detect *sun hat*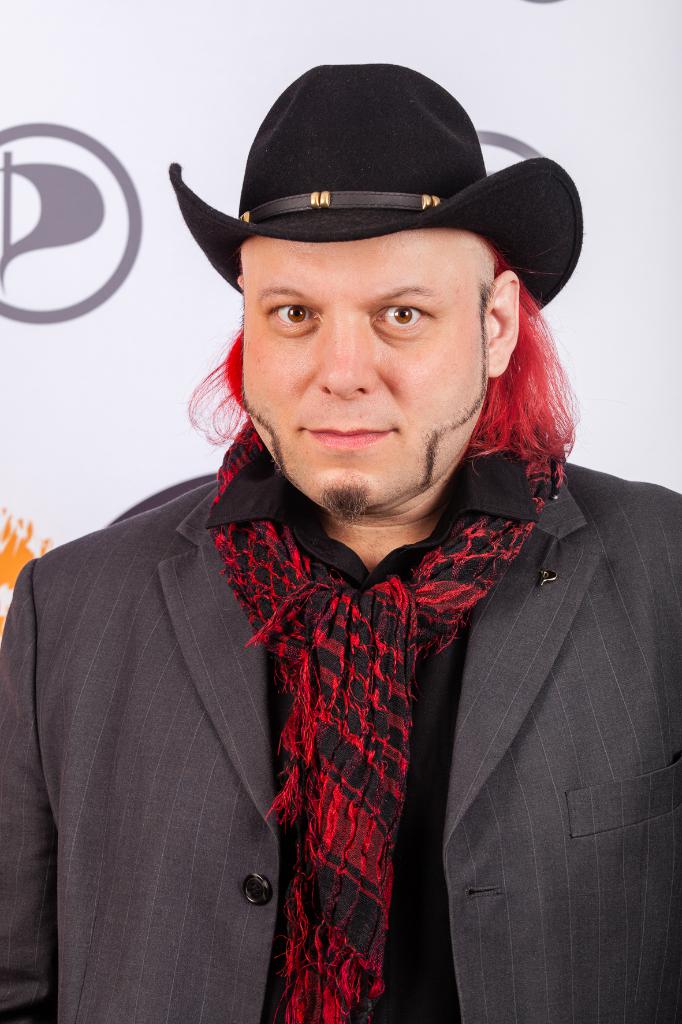
171,64,587,316
